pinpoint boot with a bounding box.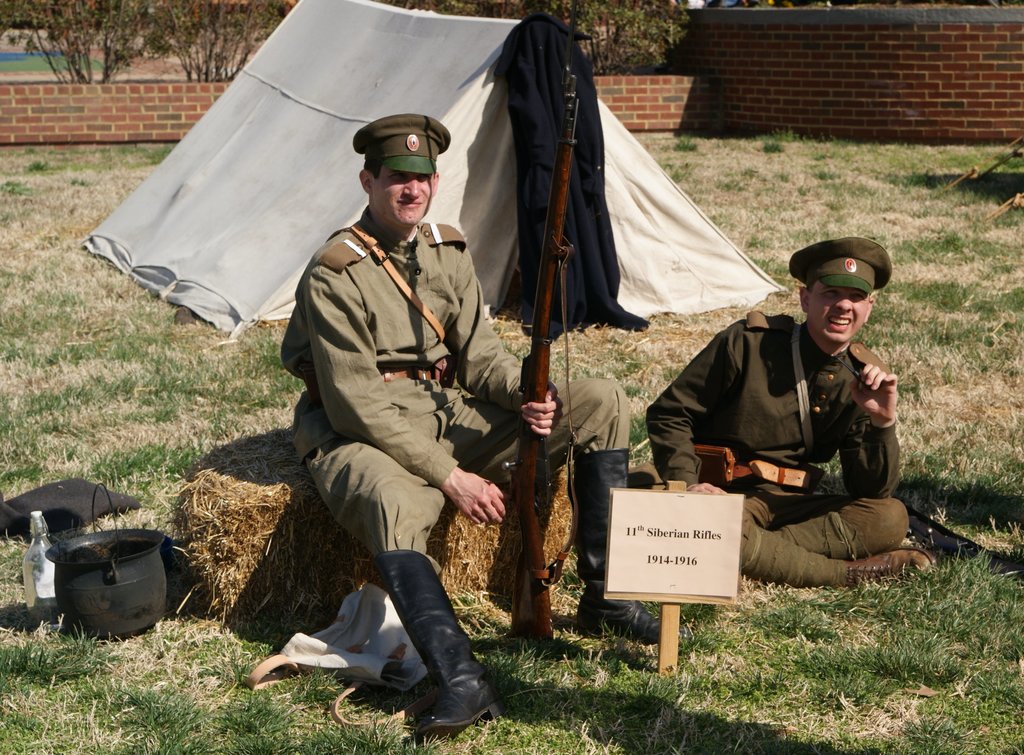
(left=364, top=561, right=495, bottom=735).
